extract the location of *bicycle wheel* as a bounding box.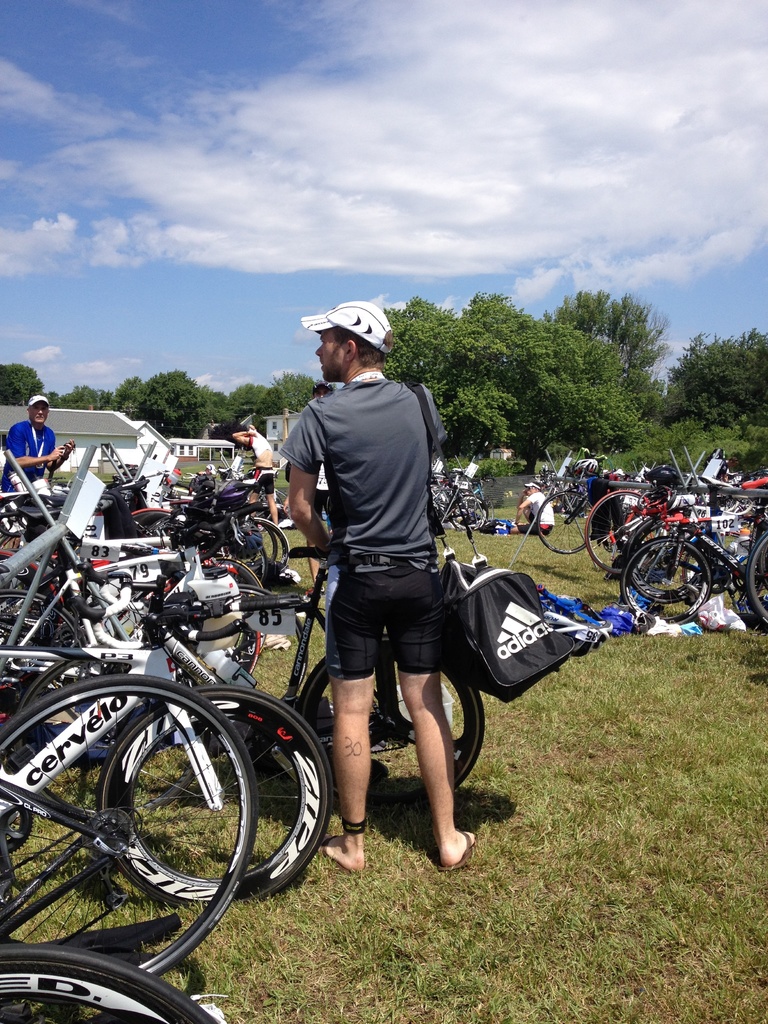
<bbox>230, 586, 307, 706</bbox>.
